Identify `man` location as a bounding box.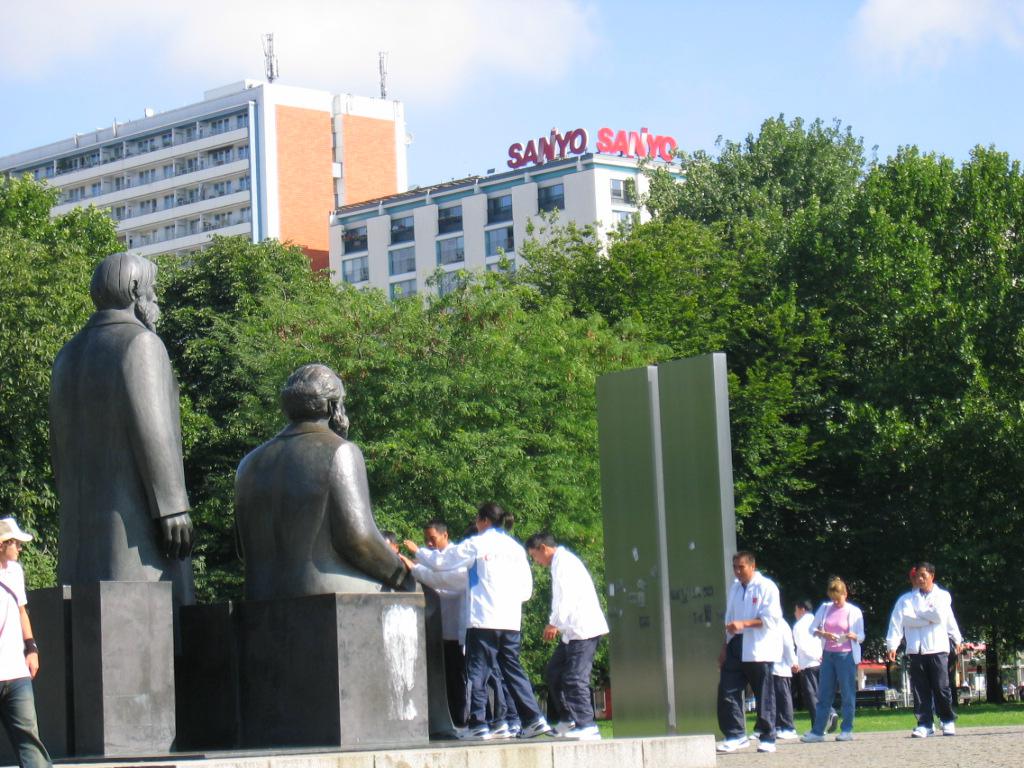
BBox(51, 249, 203, 608).
